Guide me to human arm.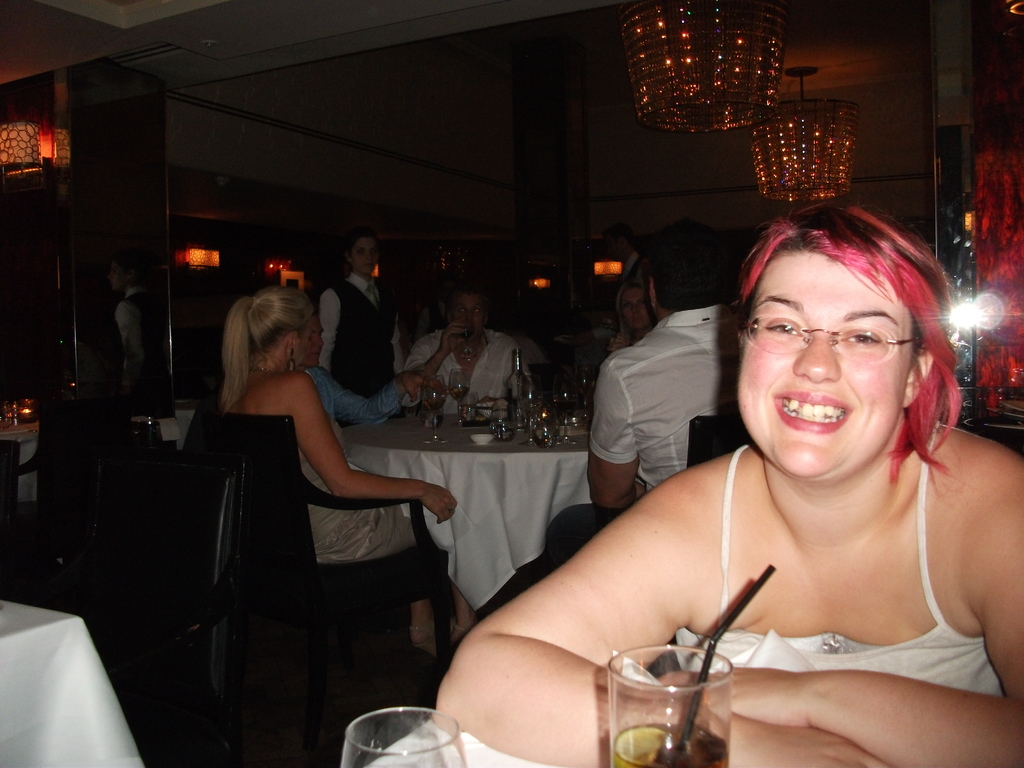
Guidance: (left=324, top=365, right=442, bottom=426).
